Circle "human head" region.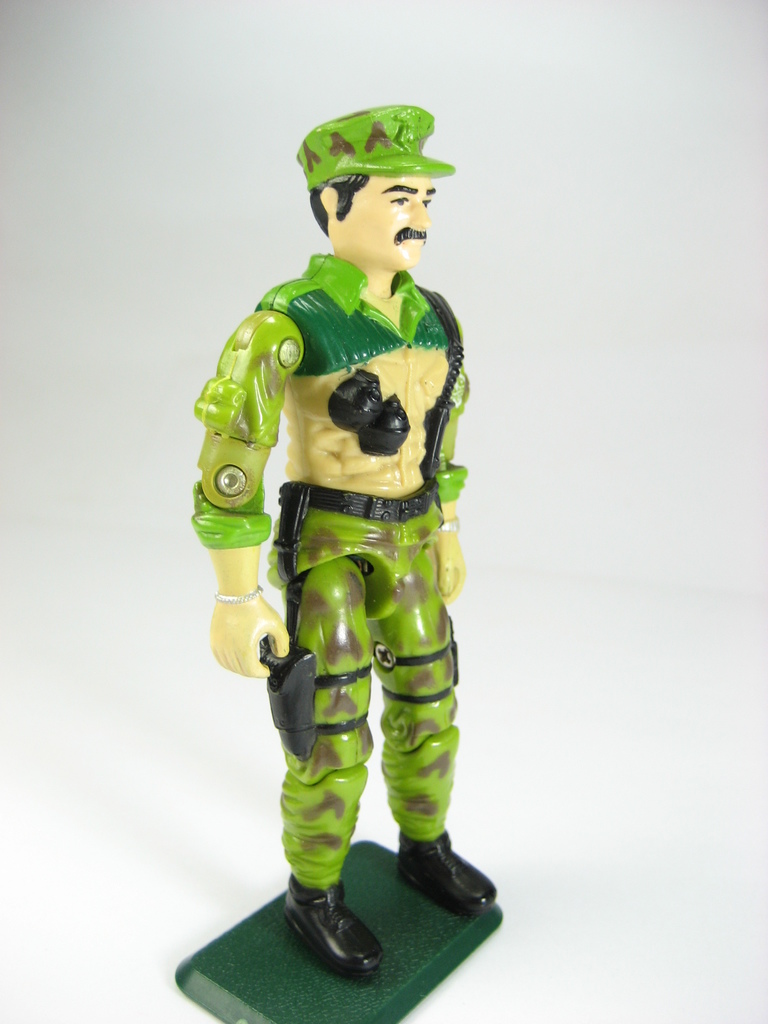
Region: [308, 104, 438, 270].
